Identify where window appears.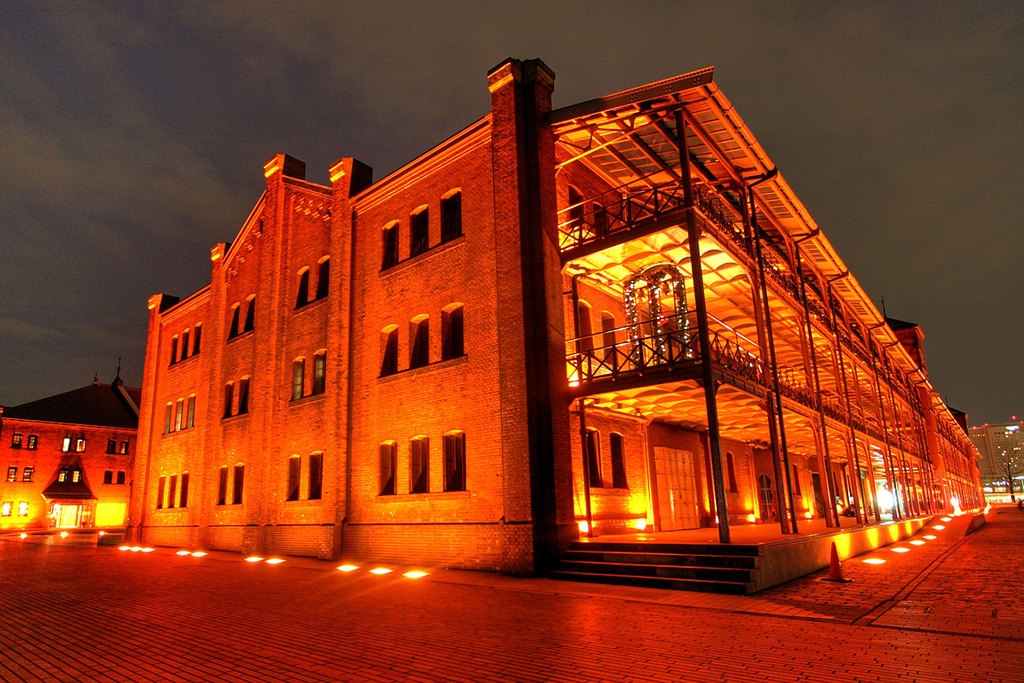
Appears at (x1=375, y1=223, x2=403, y2=273).
